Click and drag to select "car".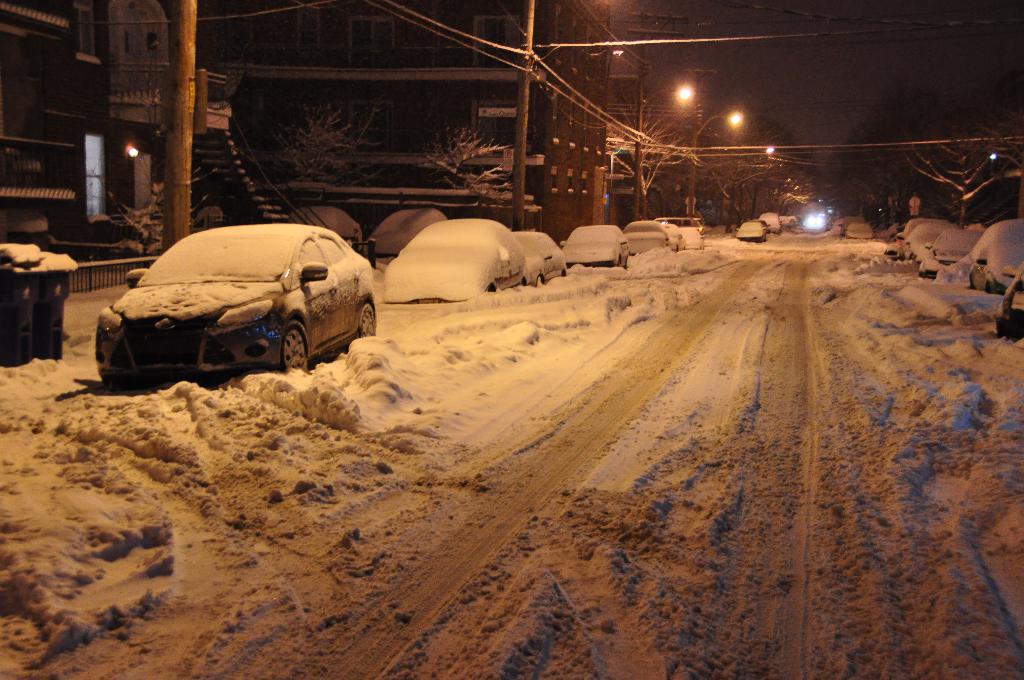
Selection: x1=755, y1=218, x2=769, y2=233.
